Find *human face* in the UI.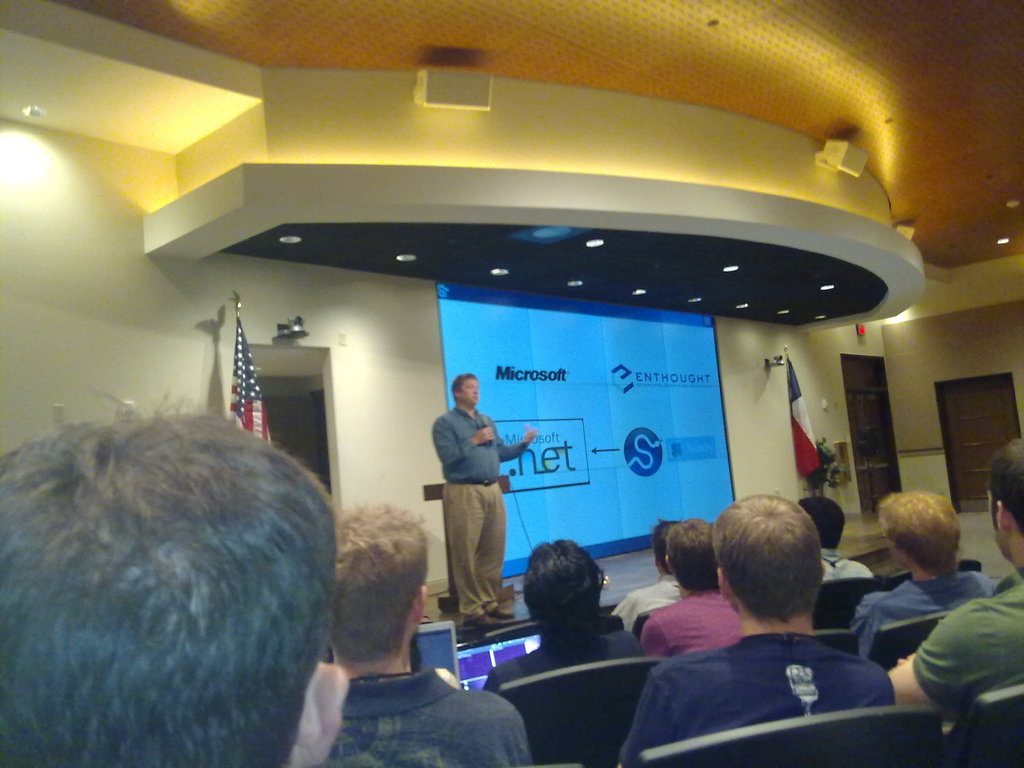
UI element at crop(463, 374, 482, 404).
